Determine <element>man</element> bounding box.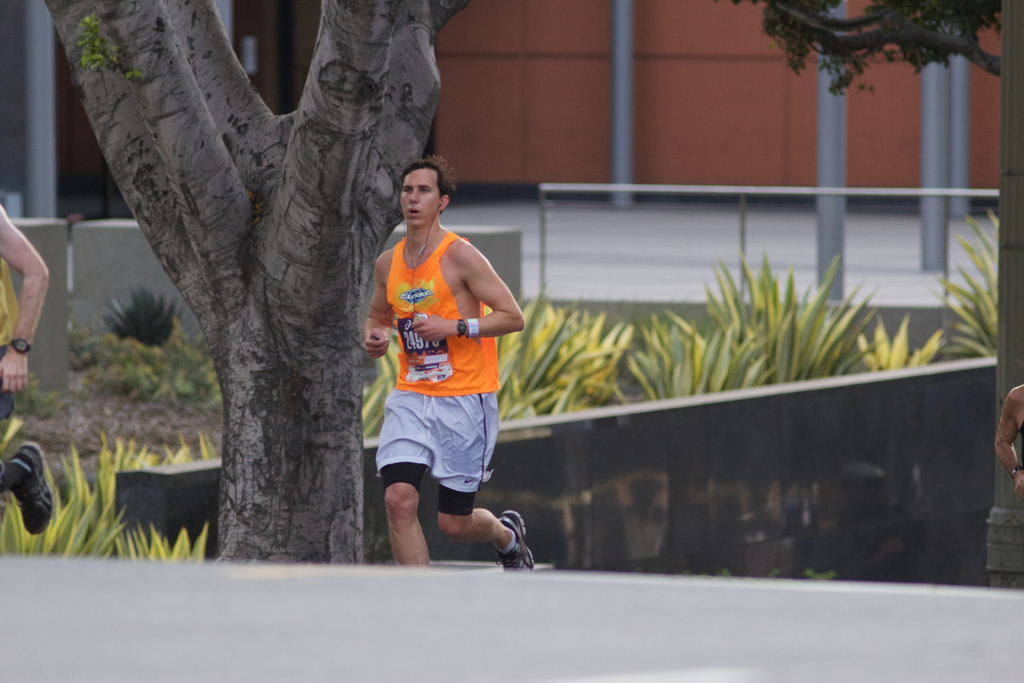
Determined: (x1=0, y1=199, x2=49, y2=536).
